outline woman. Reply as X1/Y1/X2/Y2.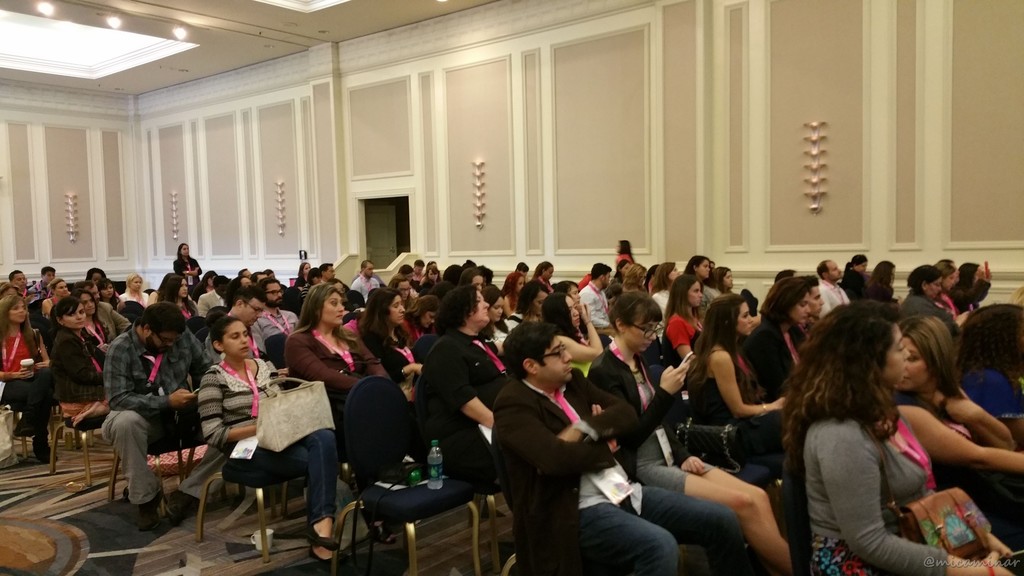
625/260/648/295.
